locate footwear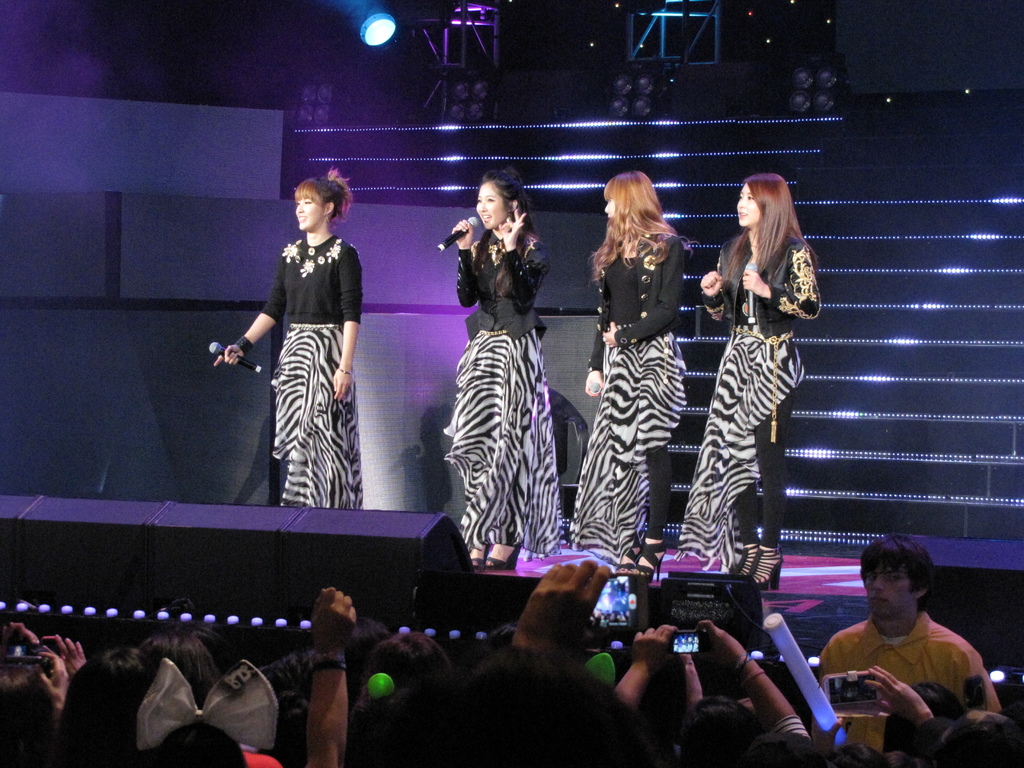
[628,534,670,582]
